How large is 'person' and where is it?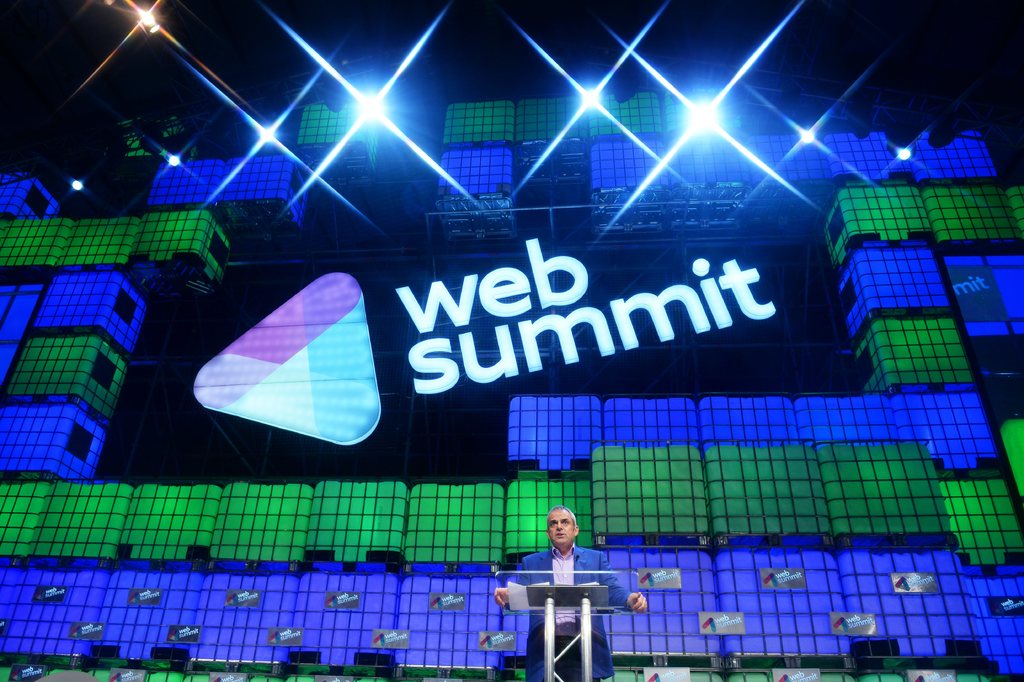
Bounding box: 518/501/614/660.
